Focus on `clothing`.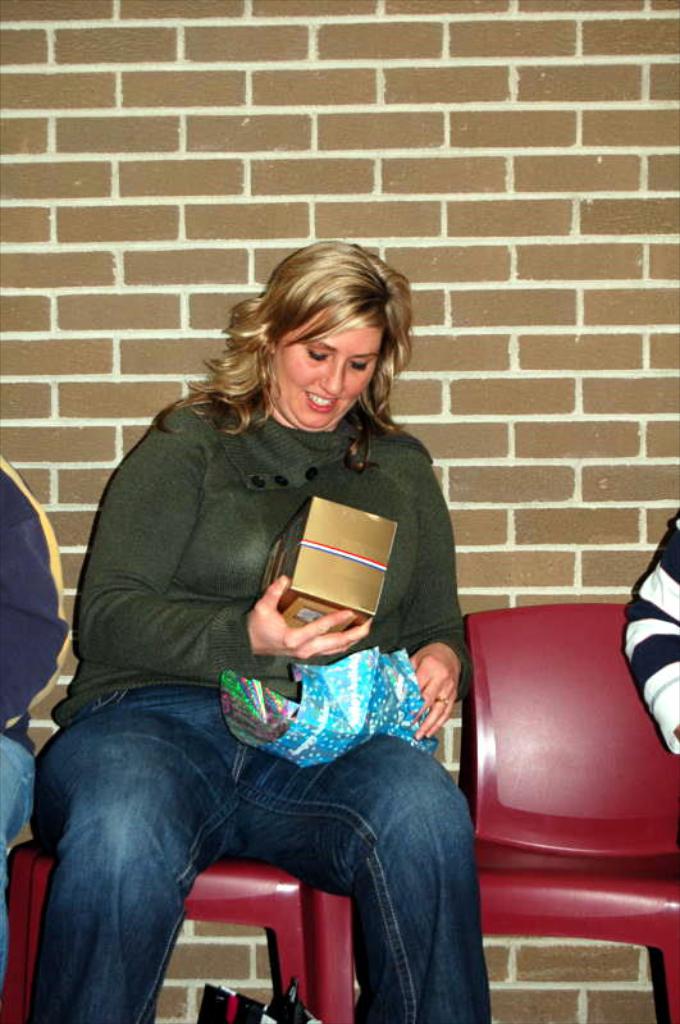
Focused at box(54, 279, 511, 975).
